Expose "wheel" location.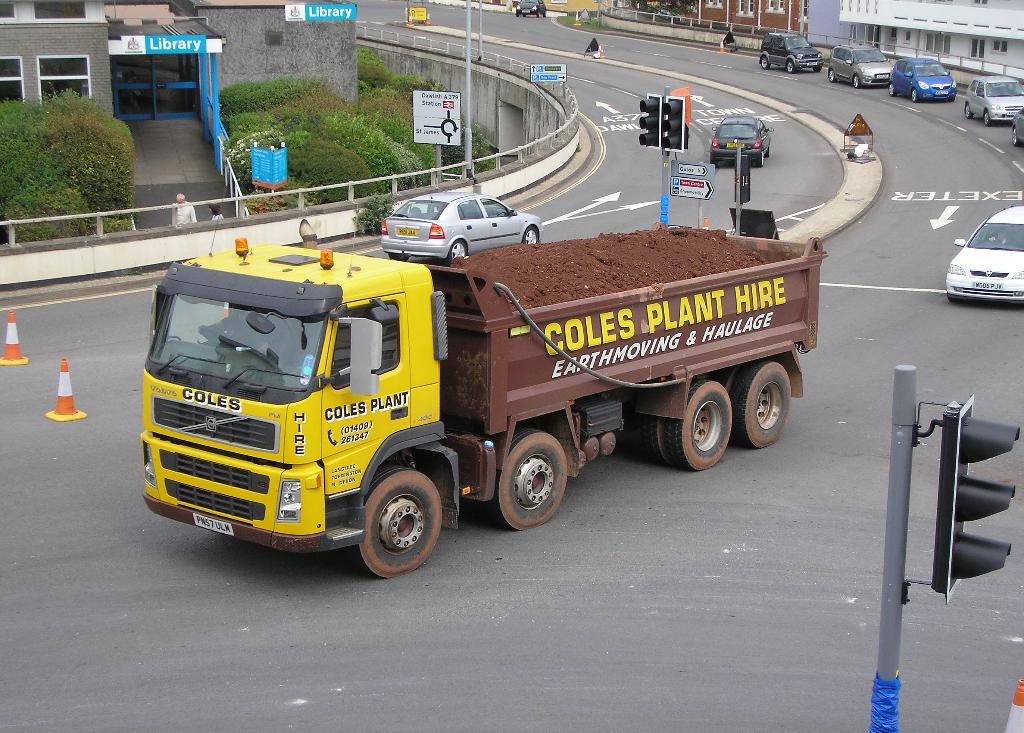
Exposed at [left=444, top=235, right=472, bottom=261].
